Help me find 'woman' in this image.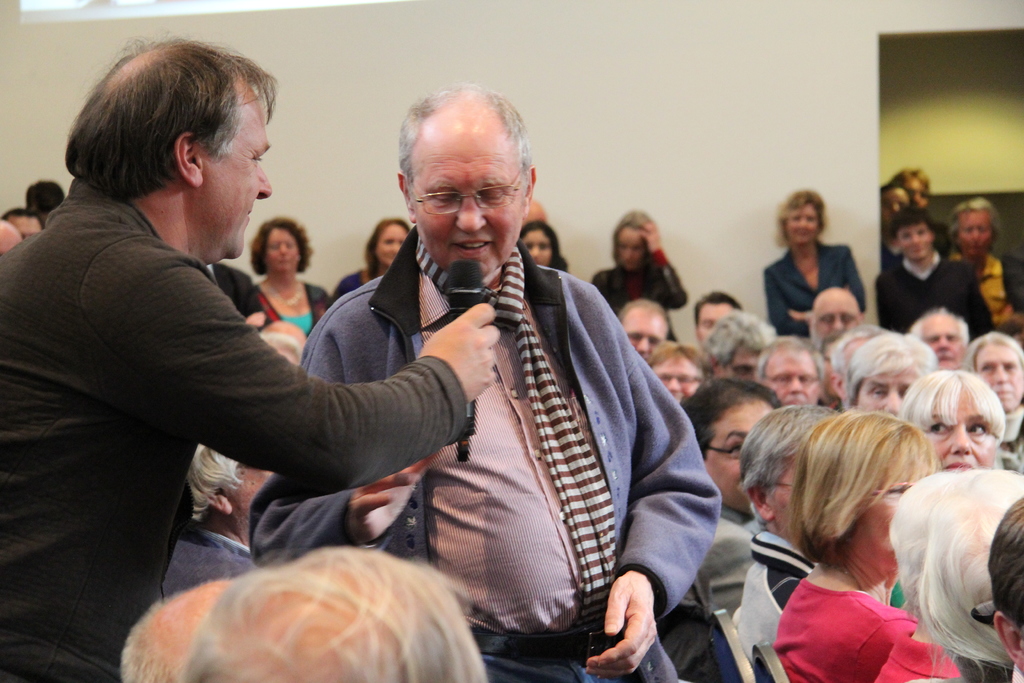
Found it: bbox=(518, 215, 572, 278).
